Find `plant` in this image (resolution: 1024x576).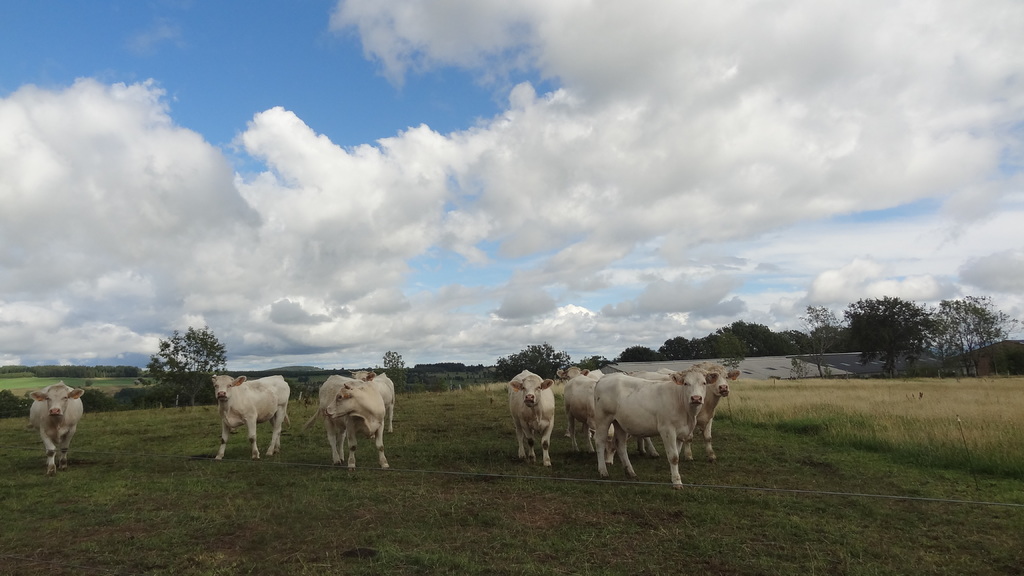
{"left": 1, "top": 382, "right": 33, "bottom": 413}.
